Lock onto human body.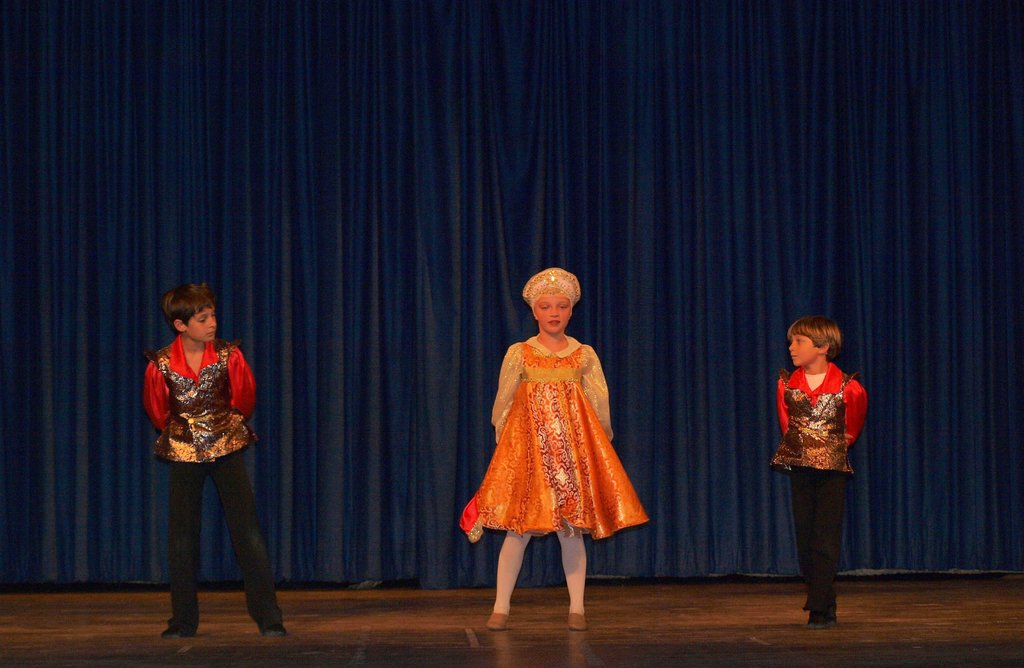
Locked: x1=127, y1=276, x2=273, y2=637.
